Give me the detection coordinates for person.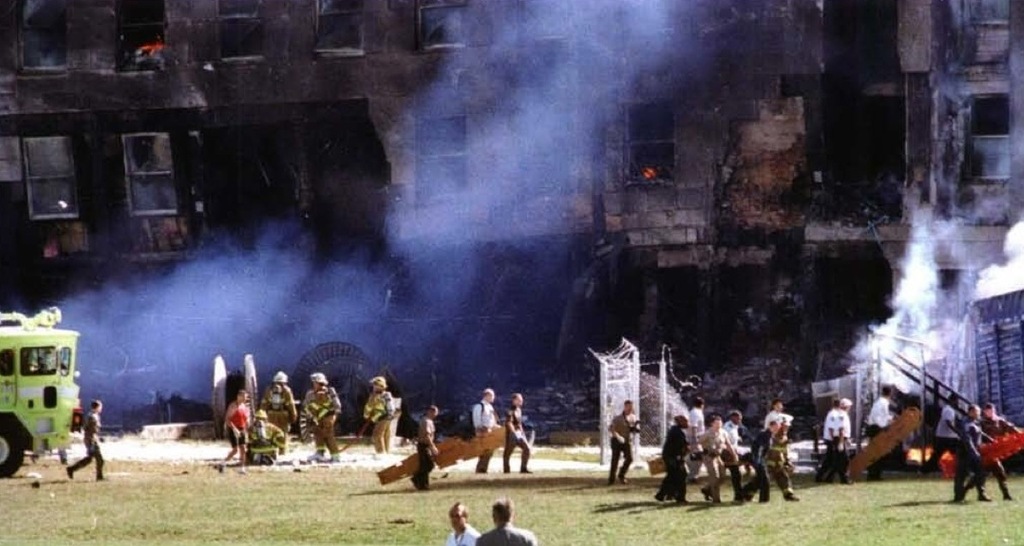
left=686, top=396, right=703, bottom=482.
